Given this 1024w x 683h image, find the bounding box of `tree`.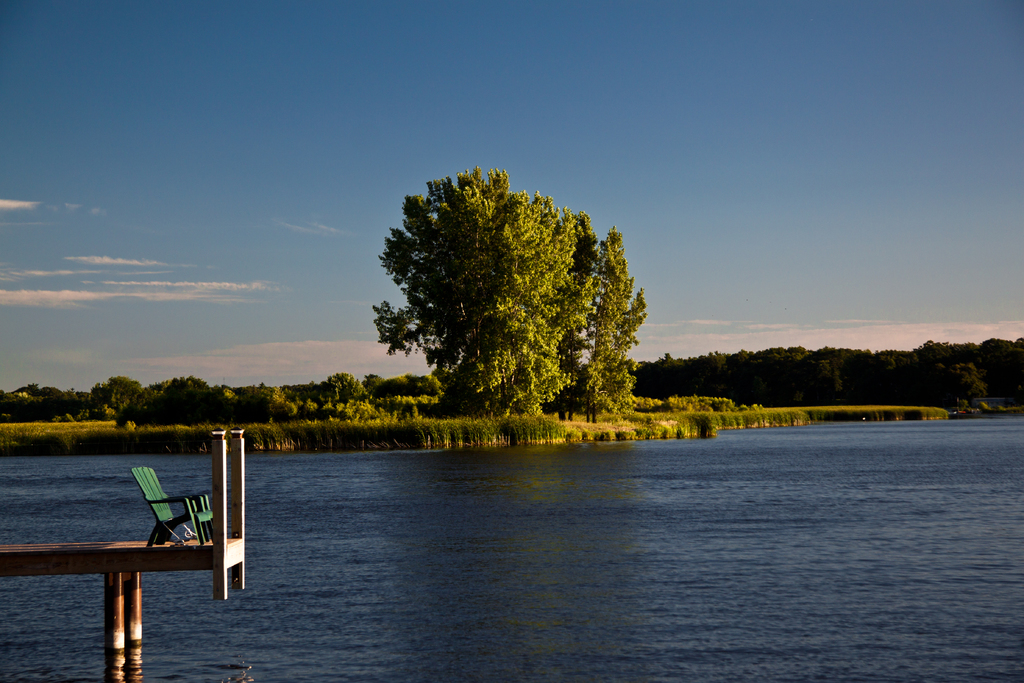
x1=351 y1=154 x2=664 y2=427.
